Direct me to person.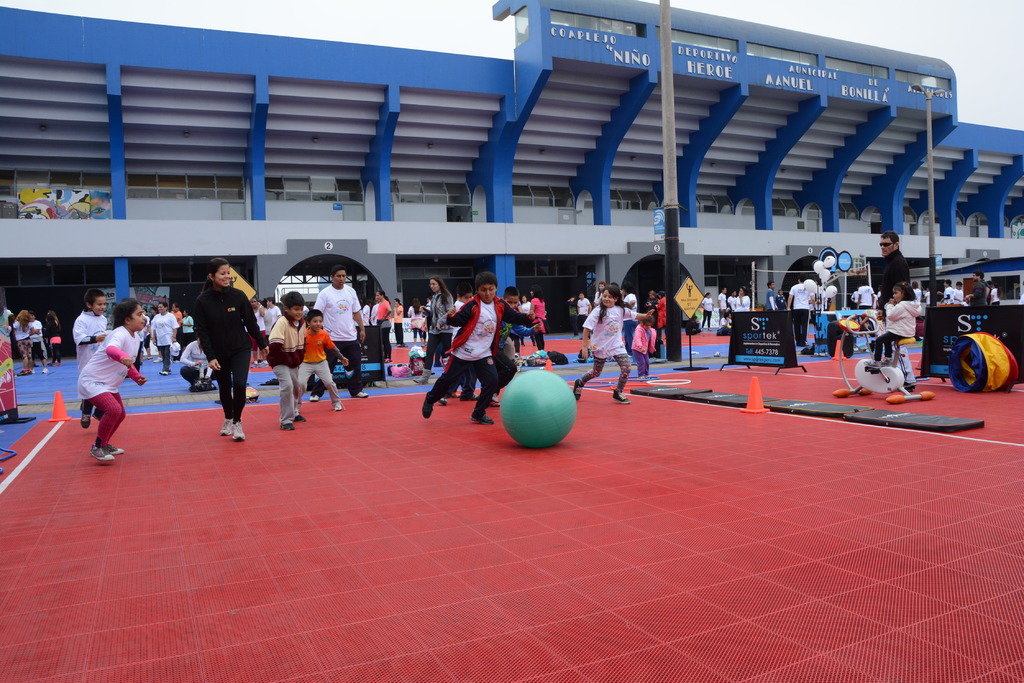
Direction: left=566, top=294, right=576, bottom=335.
